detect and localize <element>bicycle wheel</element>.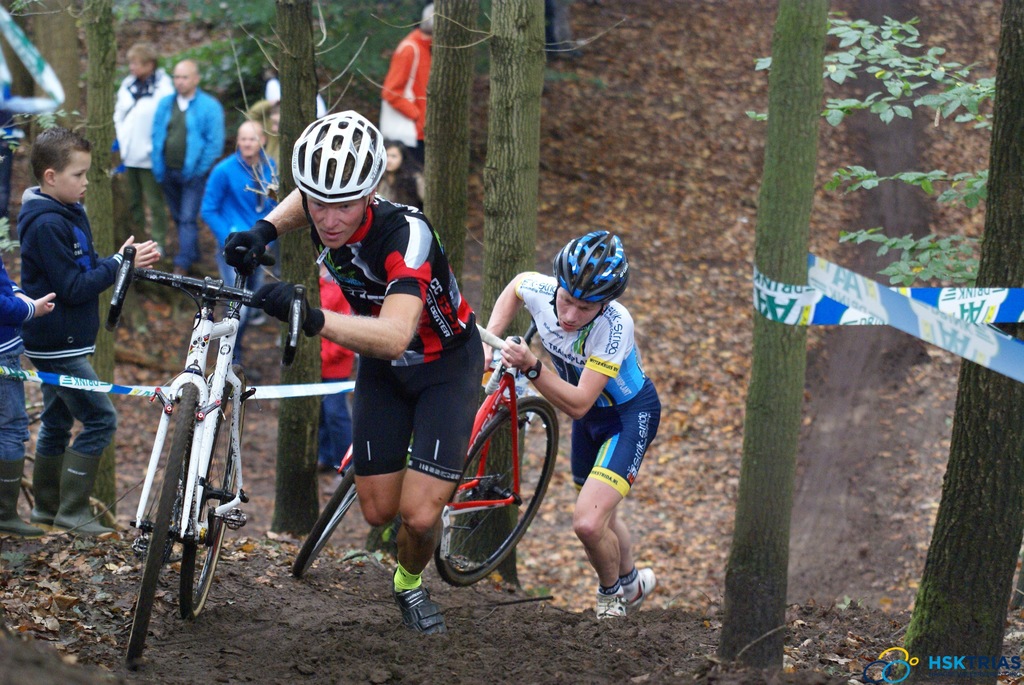
Localized at locate(183, 397, 237, 619).
